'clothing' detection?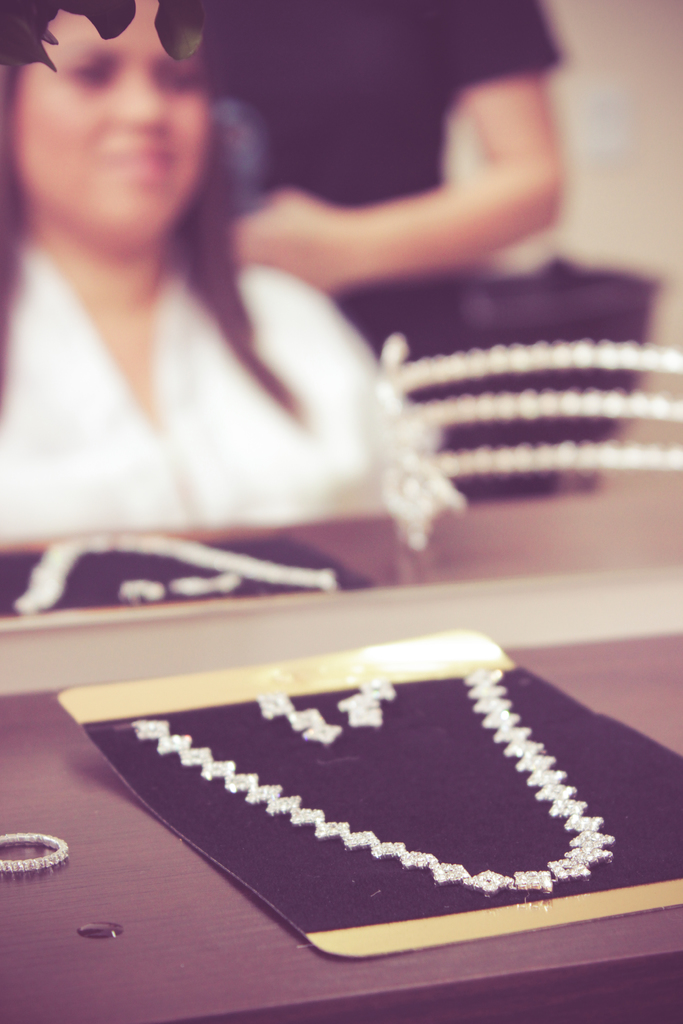
locate(204, 0, 574, 214)
